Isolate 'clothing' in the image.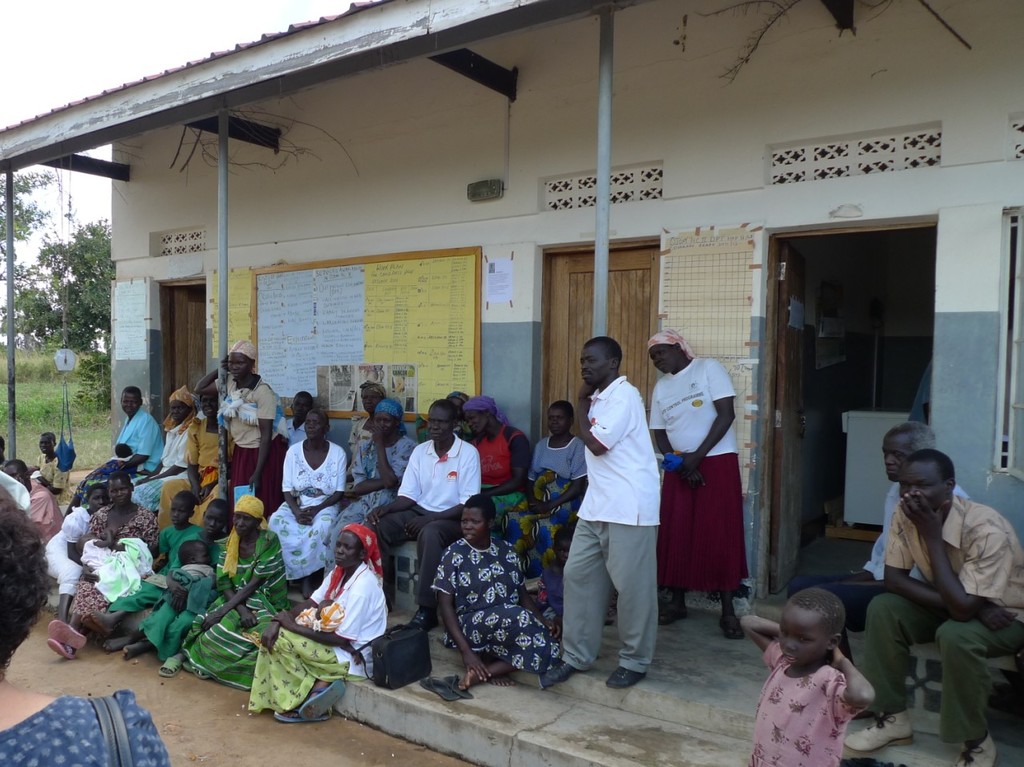
Isolated region: left=496, top=433, right=591, bottom=597.
